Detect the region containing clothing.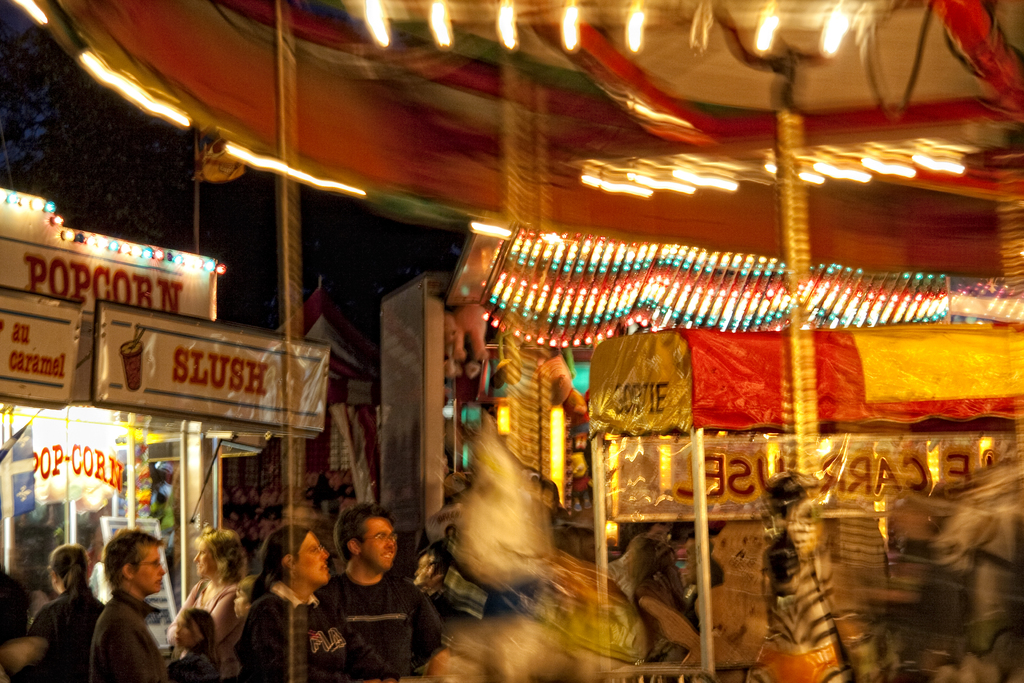
pyautogui.locateOnScreen(313, 561, 447, 682).
